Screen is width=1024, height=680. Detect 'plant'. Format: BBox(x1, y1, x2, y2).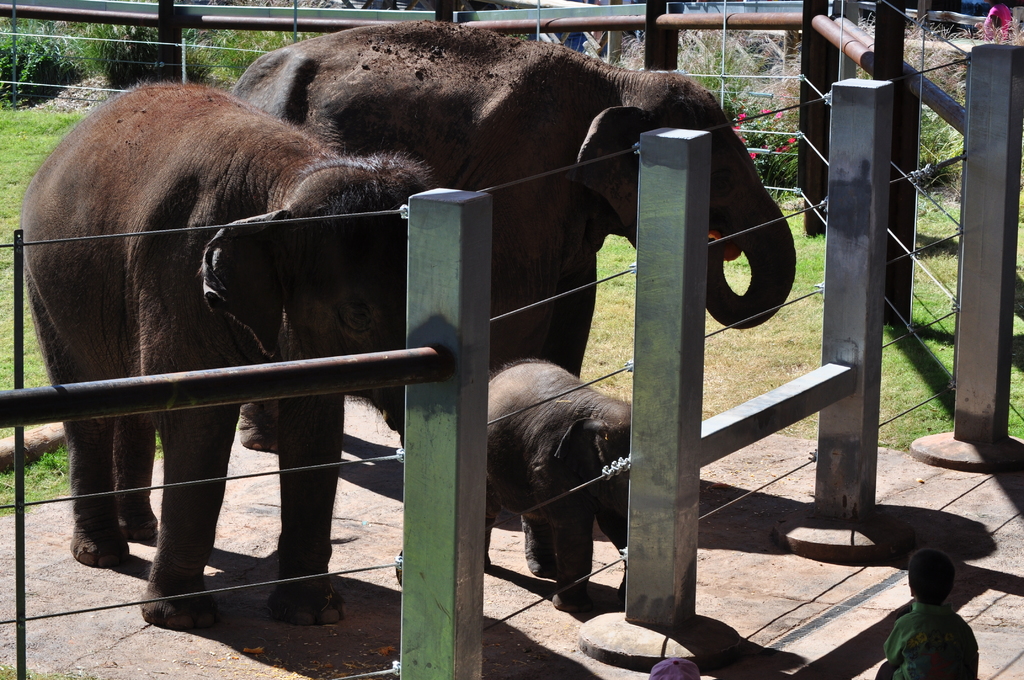
BBox(0, 56, 280, 514).
